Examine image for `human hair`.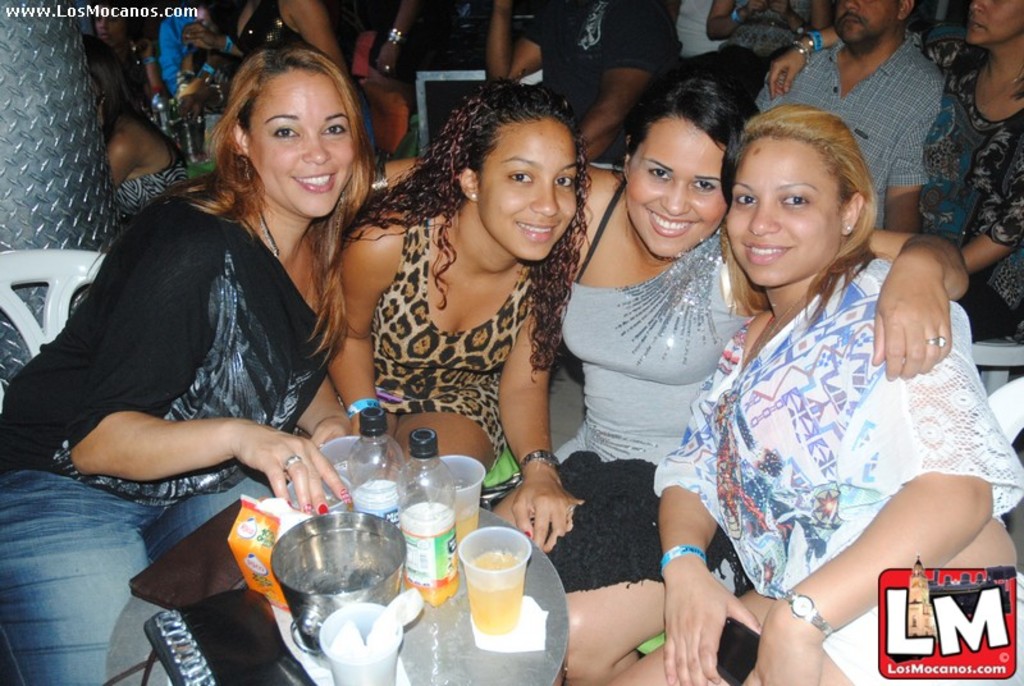
Examination result: bbox=(175, 26, 383, 389).
